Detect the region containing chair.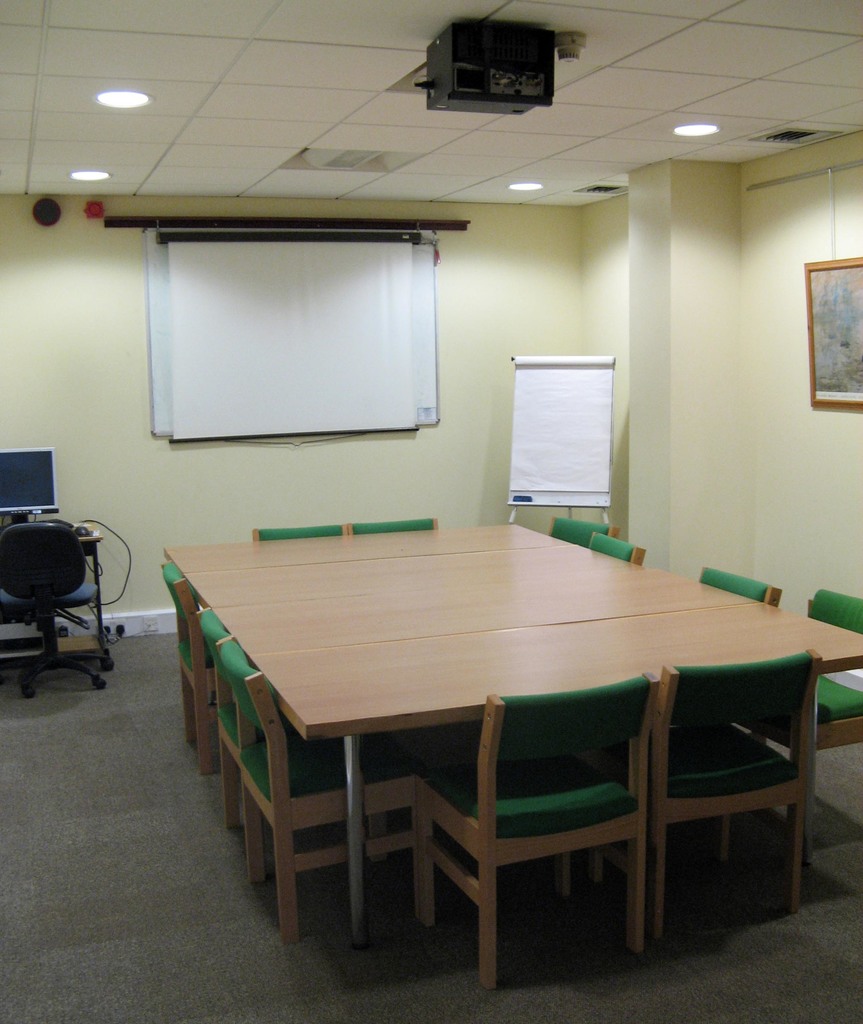
[734,584,862,750].
